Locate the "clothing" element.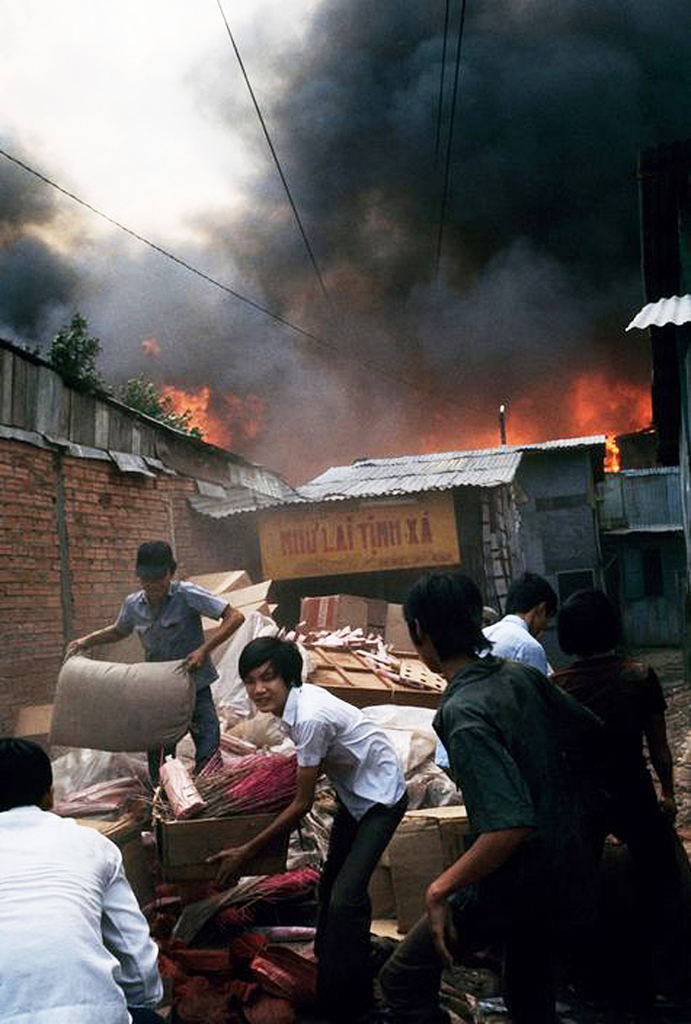
Element bbox: bbox=(402, 645, 649, 1023).
